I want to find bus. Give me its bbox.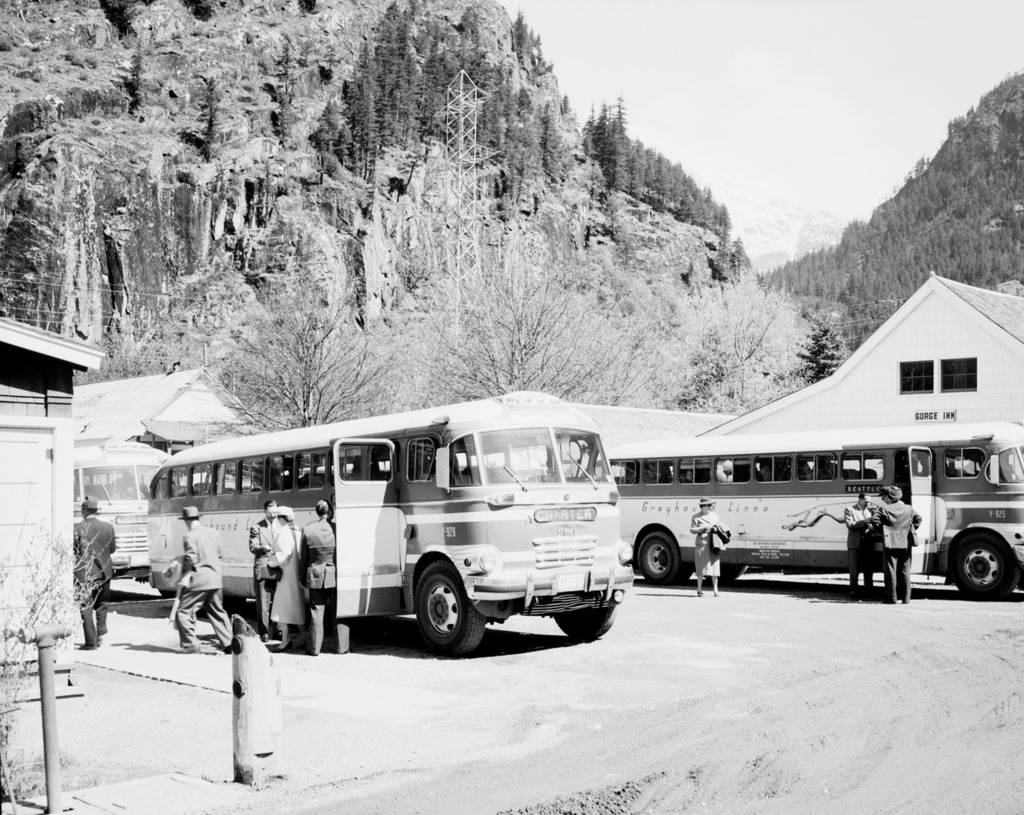
(74,440,175,597).
